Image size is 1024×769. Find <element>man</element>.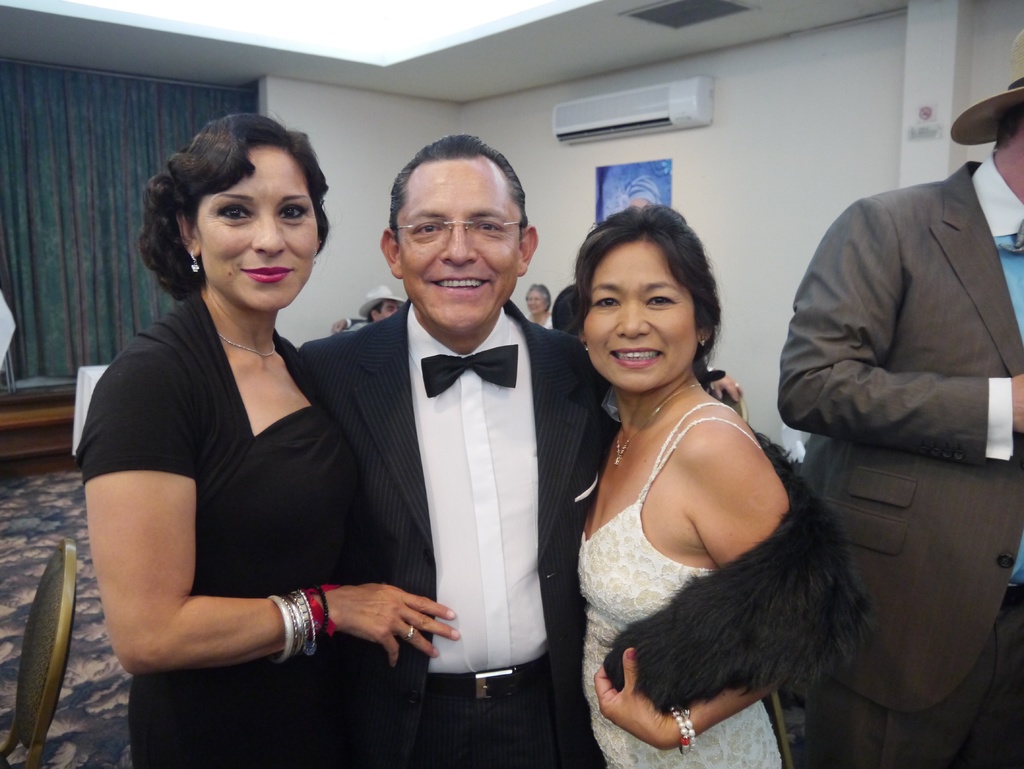
<bbox>282, 153, 598, 757</bbox>.
